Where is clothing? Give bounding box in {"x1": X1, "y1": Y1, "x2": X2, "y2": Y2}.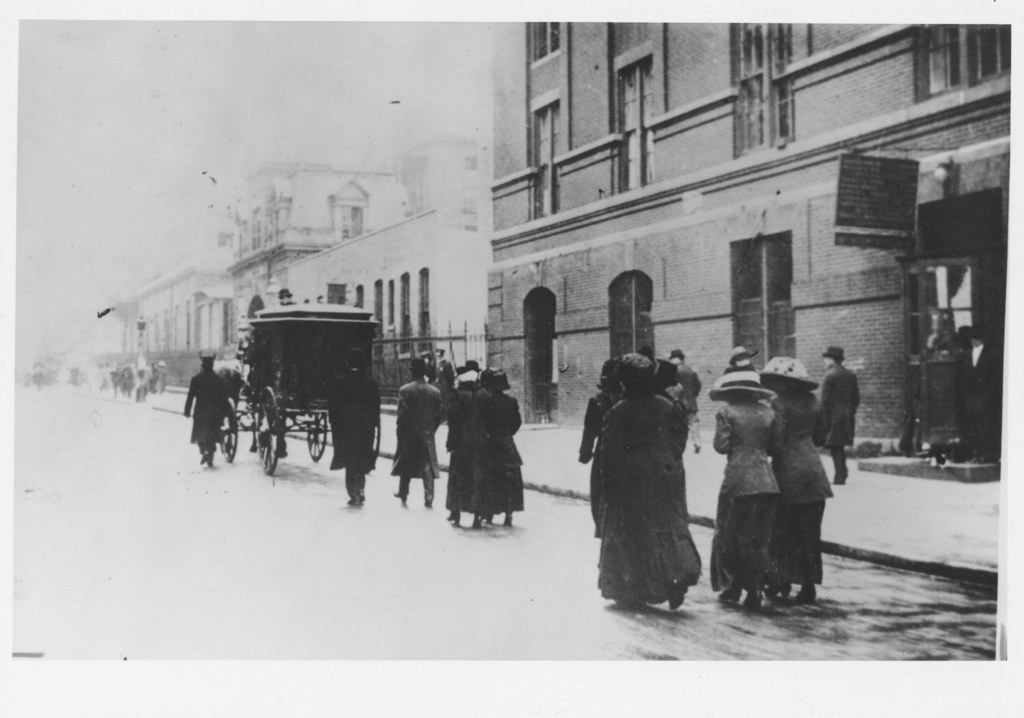
{"x1": 808, "y1": 361, "x2": 860, "y2": 484}.
